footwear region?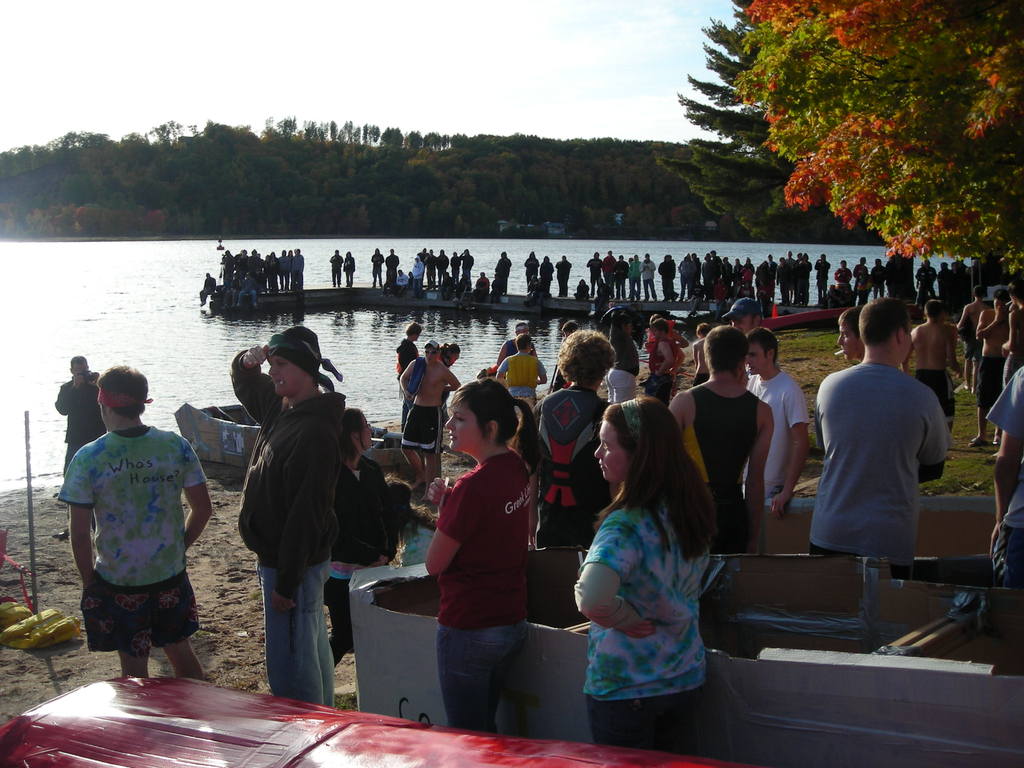
crop(991, 438, 999, 444)
